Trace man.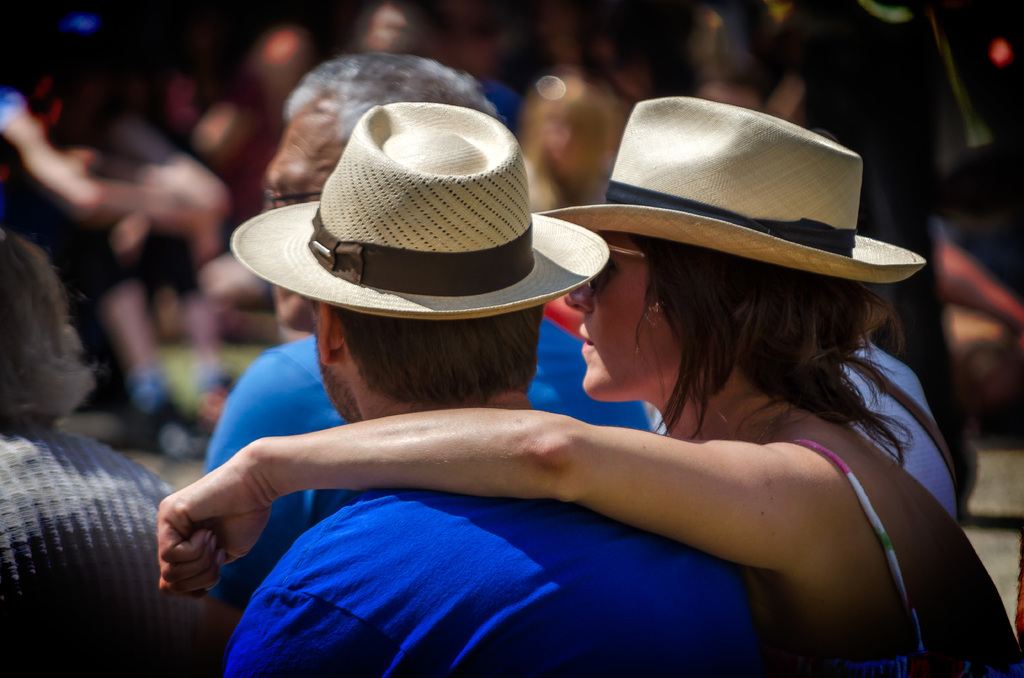
Traced to (204, 51, 658, 615).
